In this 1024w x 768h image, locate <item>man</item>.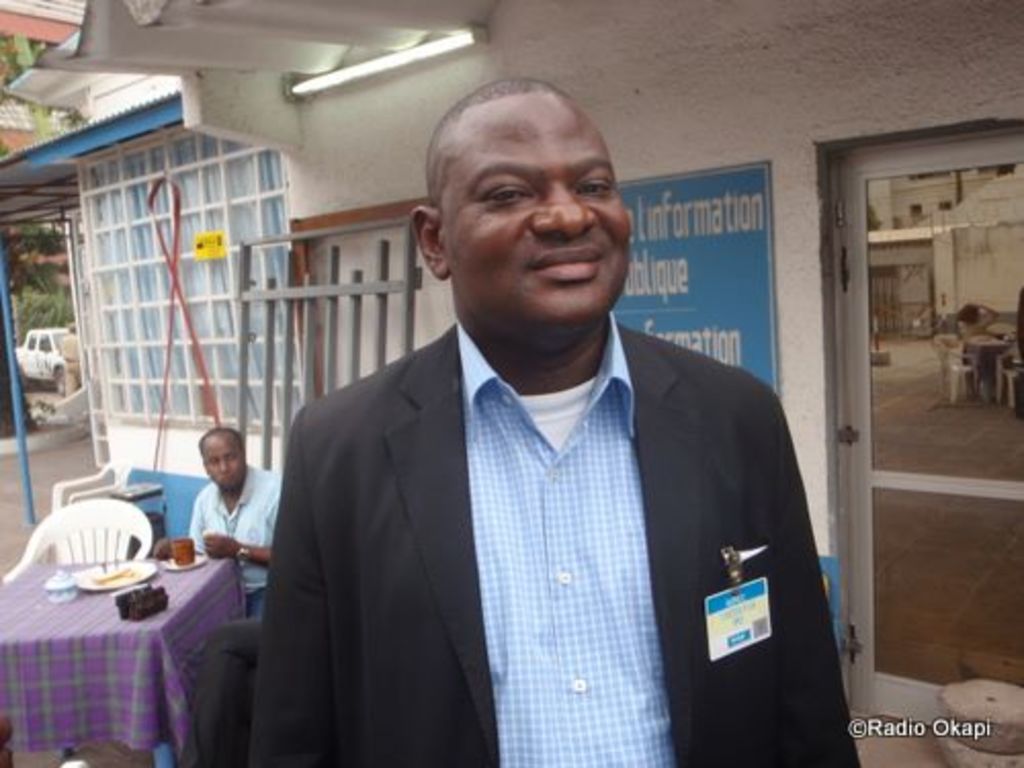
Bounding box: locate(217, 100, 846, 754).
